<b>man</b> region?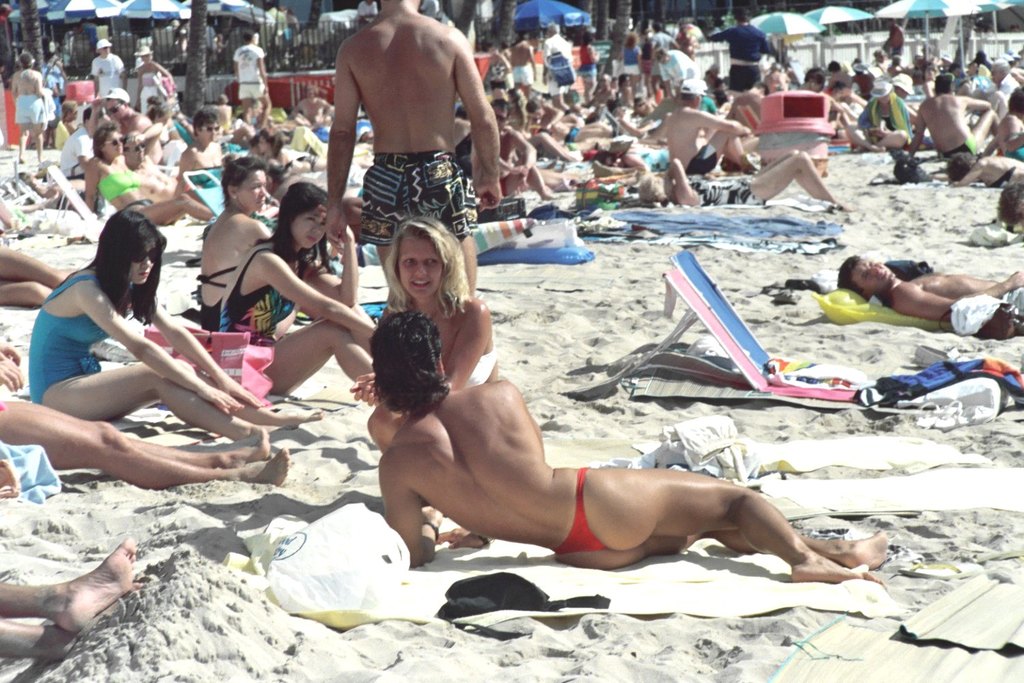
detection(549, 28, 573, 114)
